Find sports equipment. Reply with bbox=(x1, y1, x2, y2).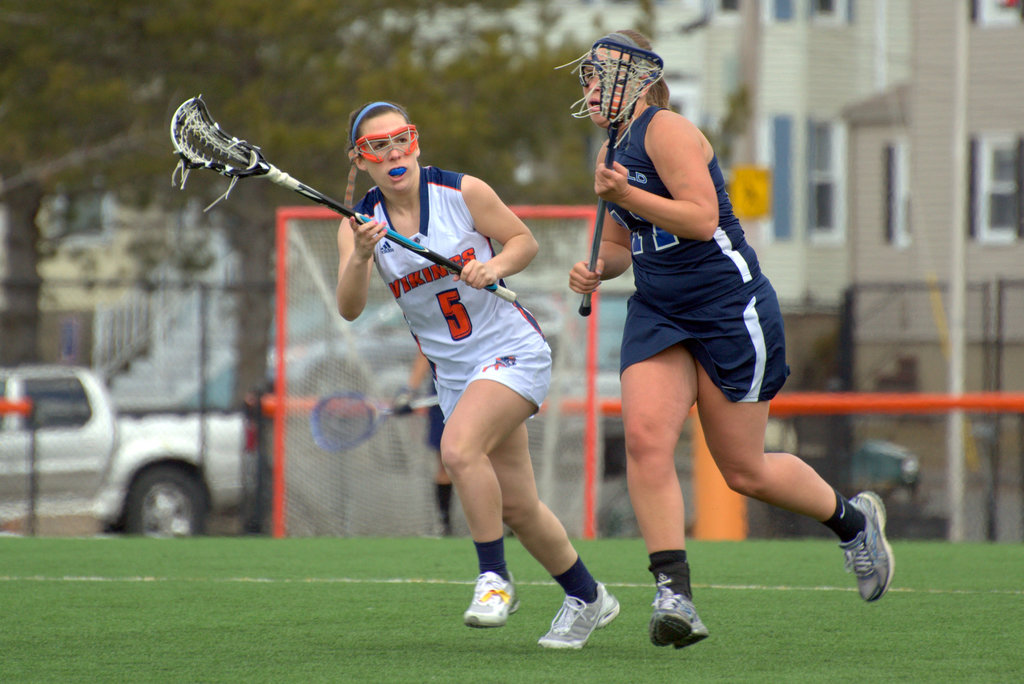
bbox=(555, 34, 668, 310).
